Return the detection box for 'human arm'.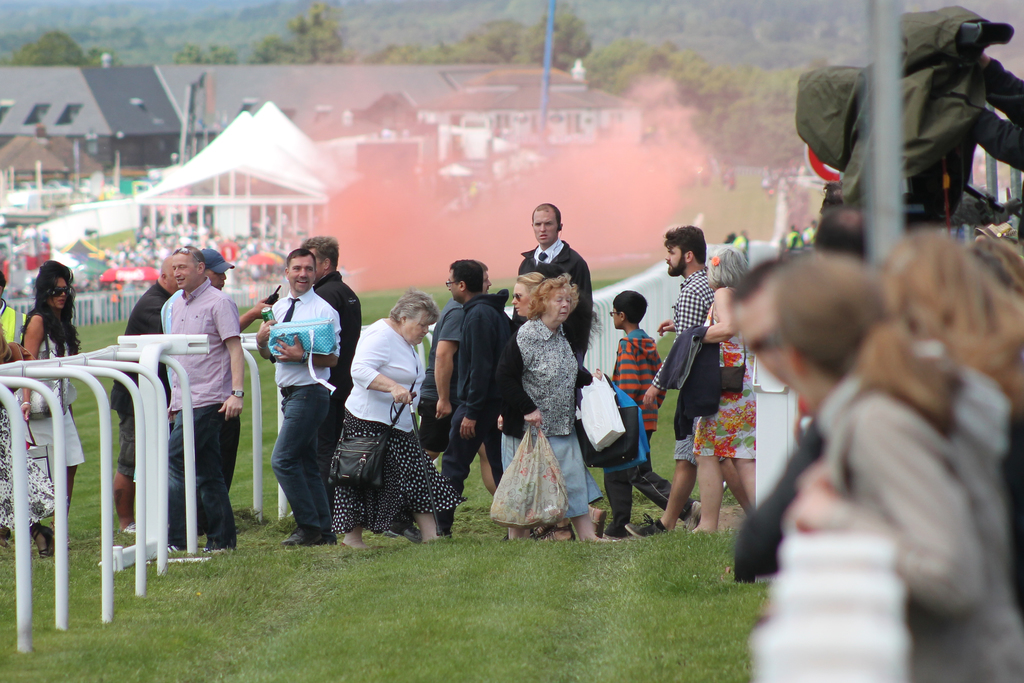
bbox=(271, 306, 342, 366).
